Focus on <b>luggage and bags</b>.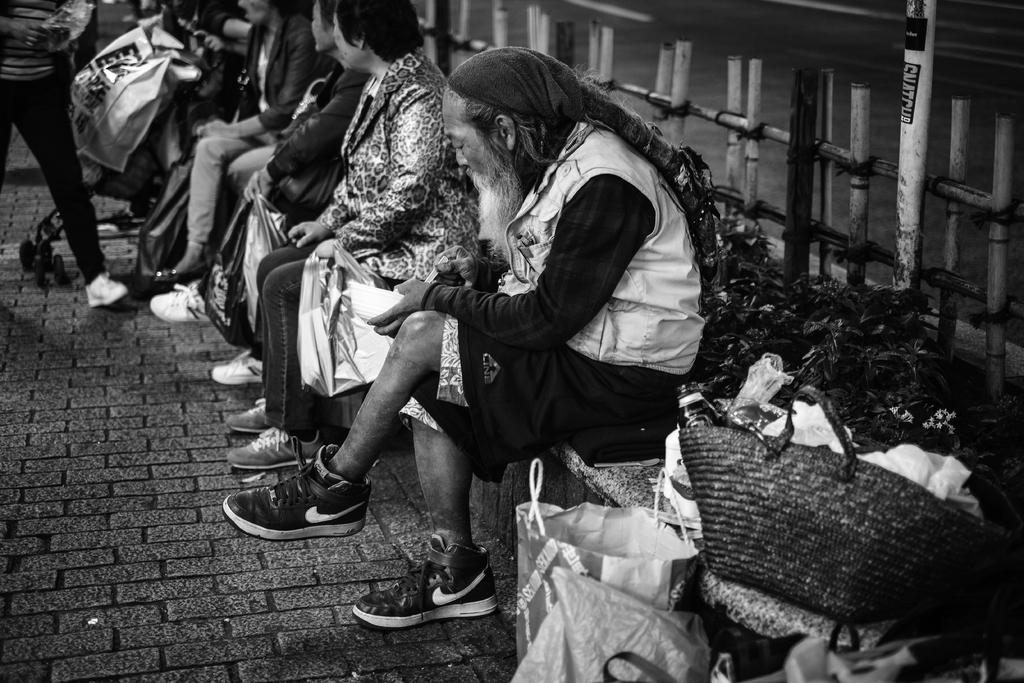
Focused at (x1=515, y1=455, x2=709, y2=657).
